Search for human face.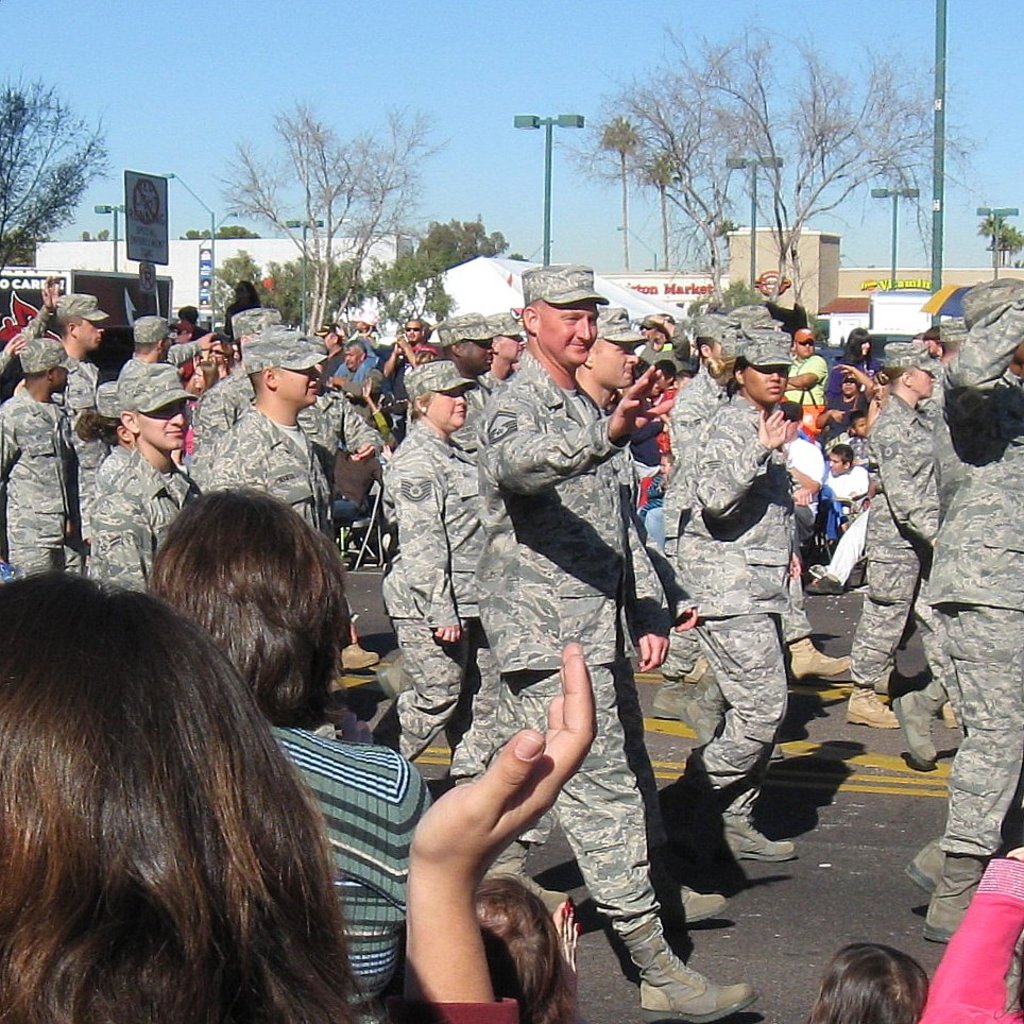
Found at 841, 375, 857, 395.
